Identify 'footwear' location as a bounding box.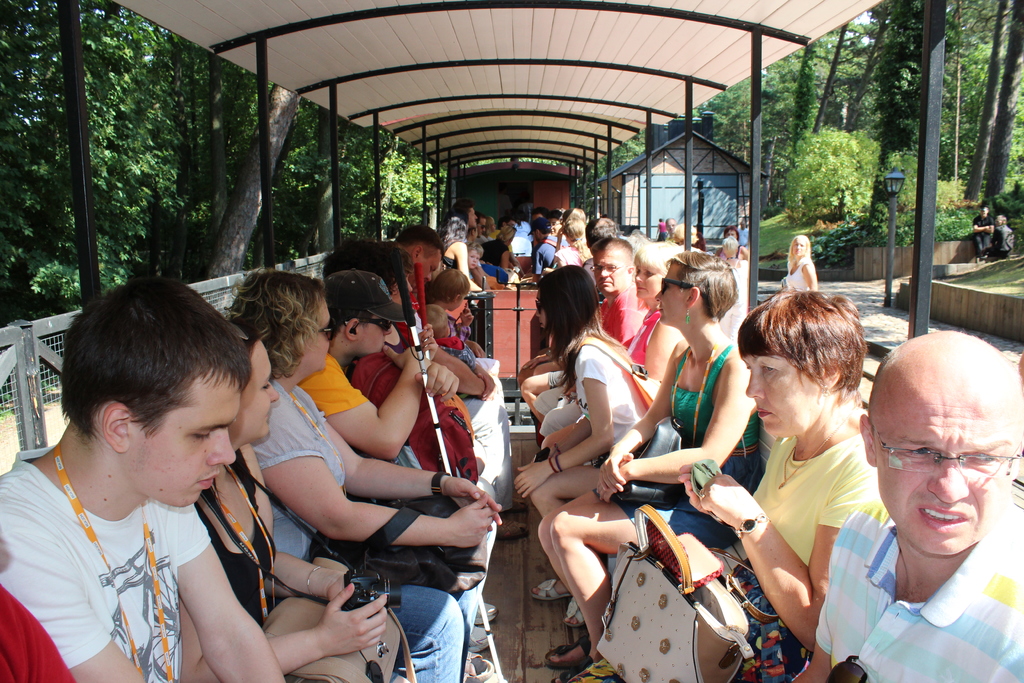
box(500, 519, 524, 541).
